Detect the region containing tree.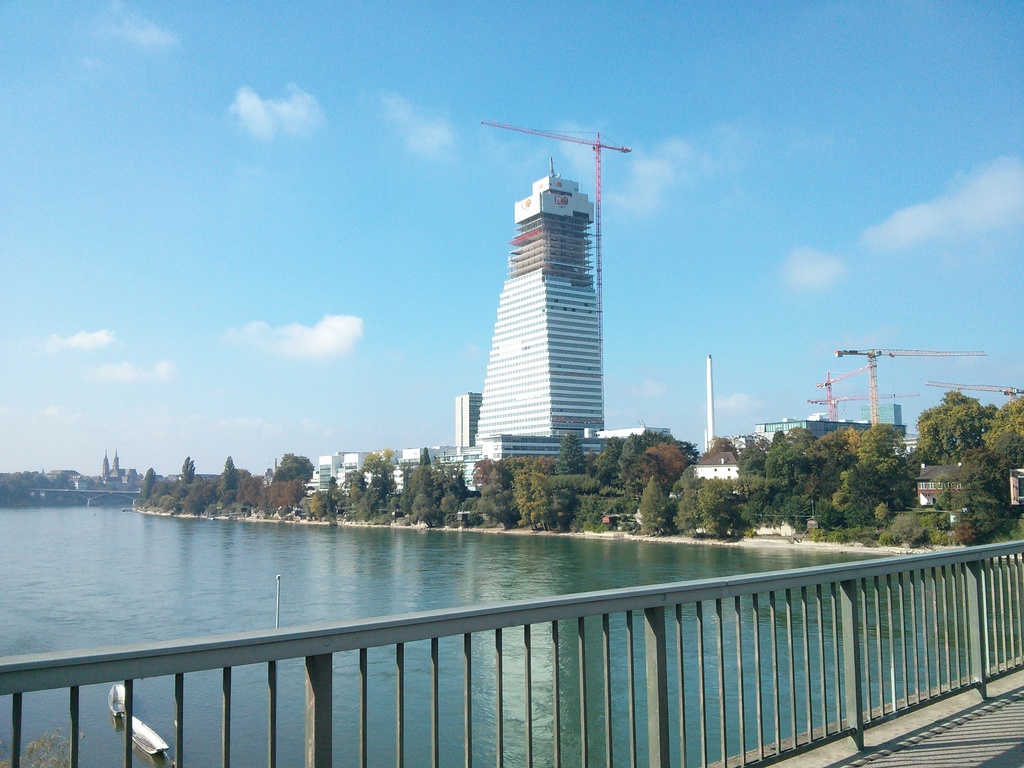
bbox(182, 451, 196, 484).
